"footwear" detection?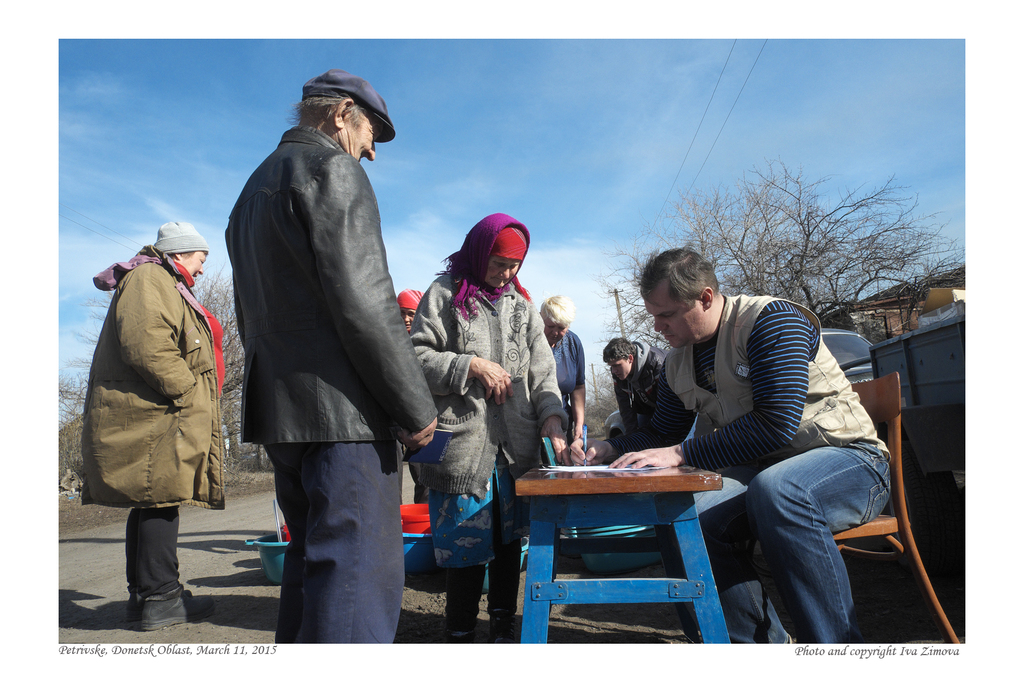
select_region(445, 620, 475, 646)
